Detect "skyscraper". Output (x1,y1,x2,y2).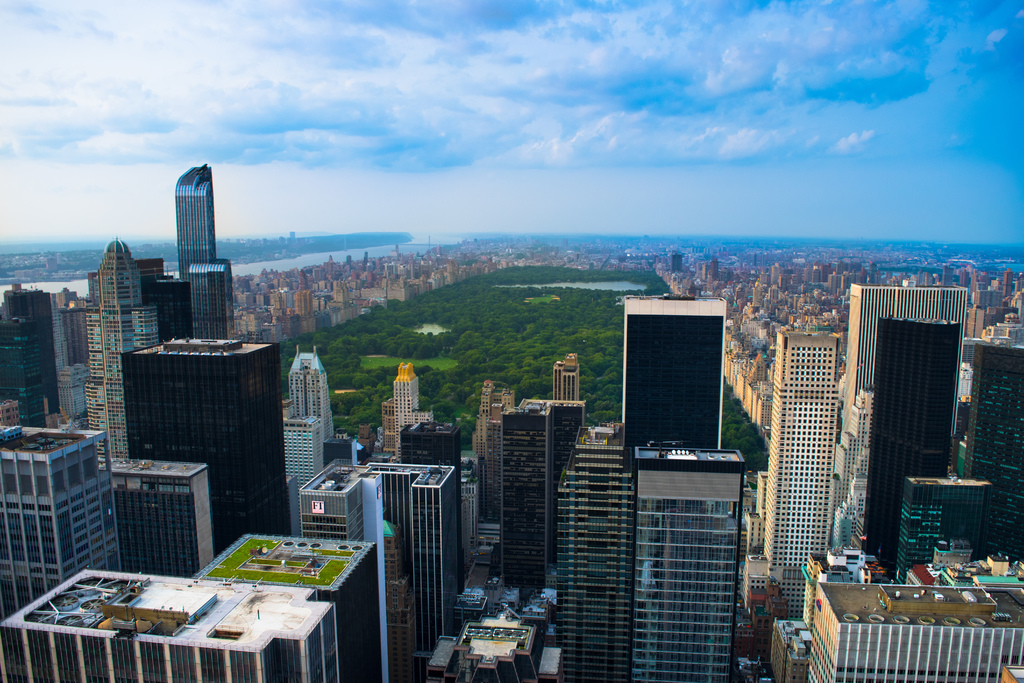
(758,326,838,641).
